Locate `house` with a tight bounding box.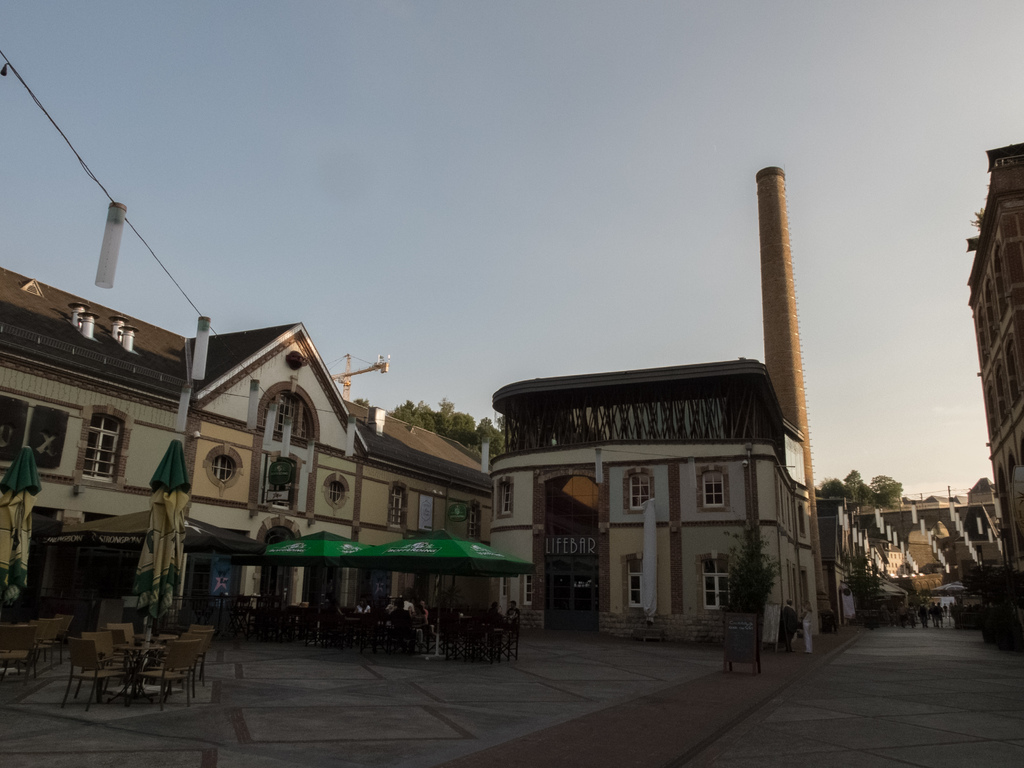
[968, 472, 1002, 502].
